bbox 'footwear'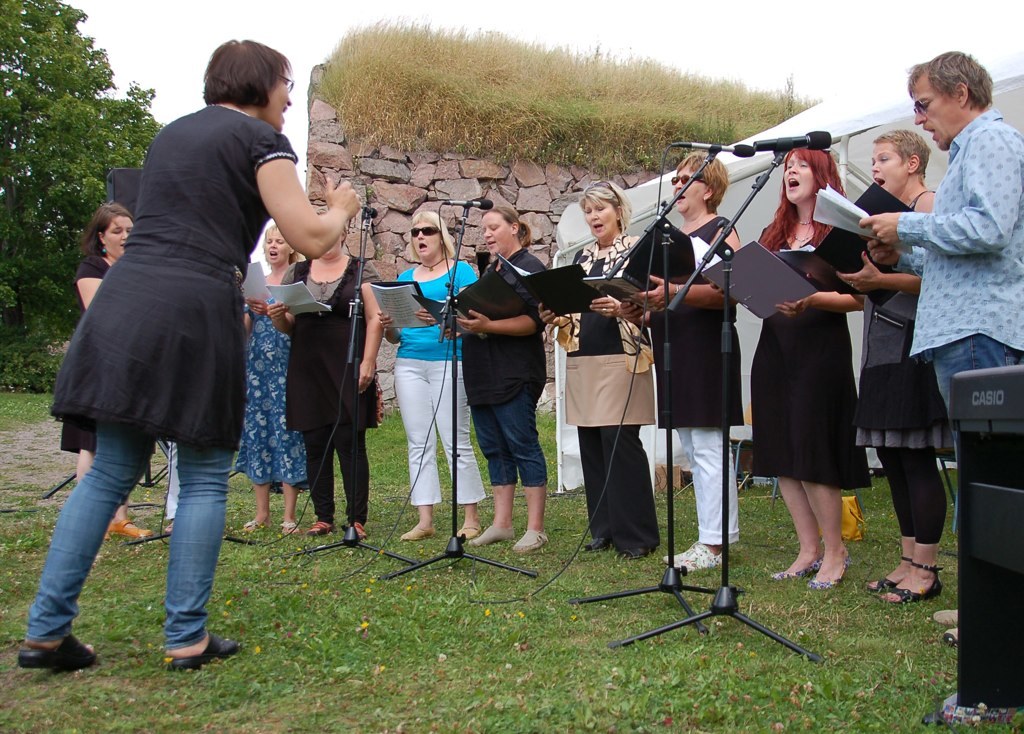
888, 563, 943, 602
